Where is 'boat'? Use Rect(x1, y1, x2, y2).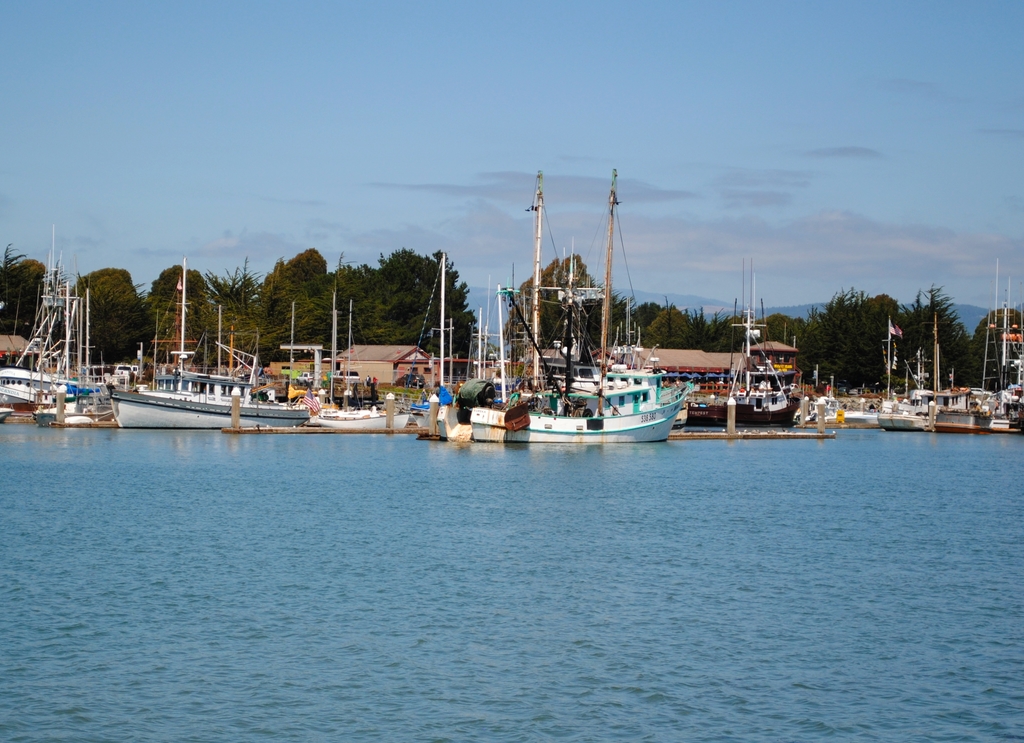
Rect(307, 282, 430, 443).
